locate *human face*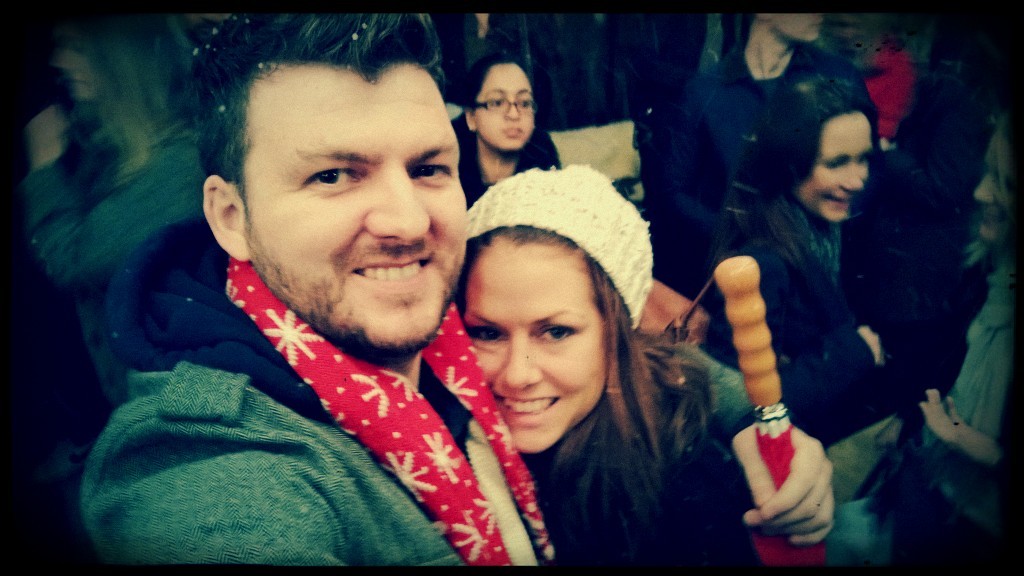
crop(465, 230, 614, 453)
